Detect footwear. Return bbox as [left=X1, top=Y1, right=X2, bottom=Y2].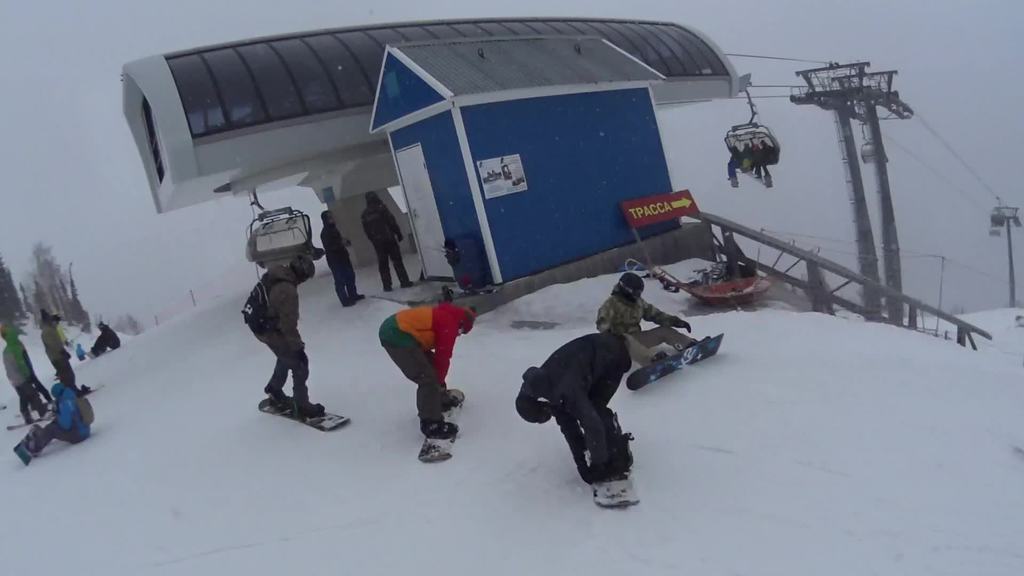
[left=269, top=387, right=299, bottom=408].
